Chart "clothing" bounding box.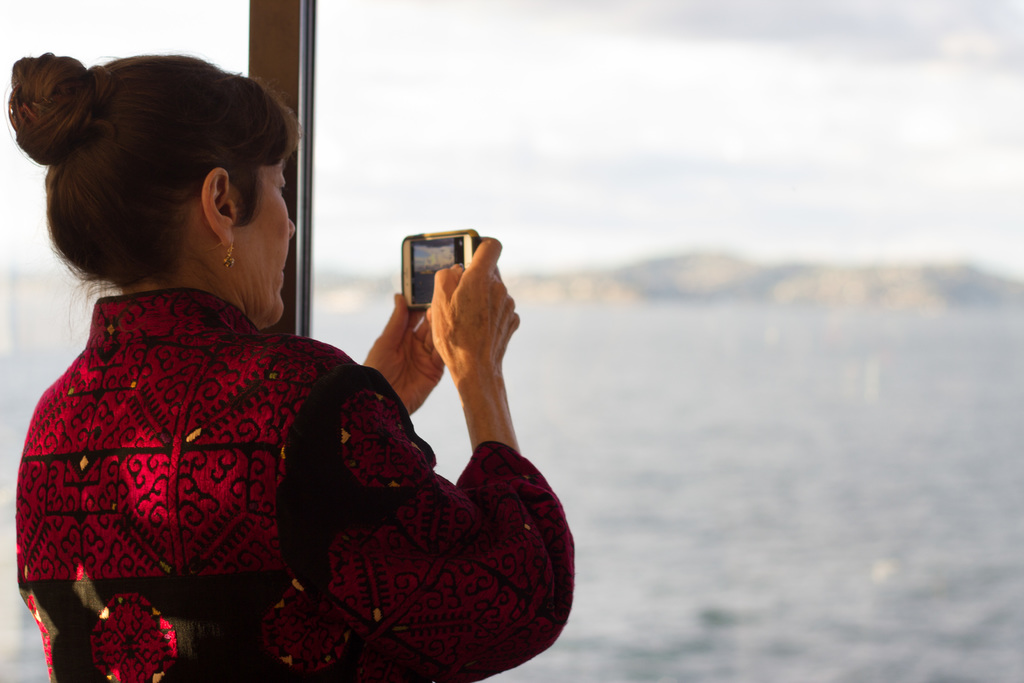
Charted: BBox(47, 171, 584, 682).
